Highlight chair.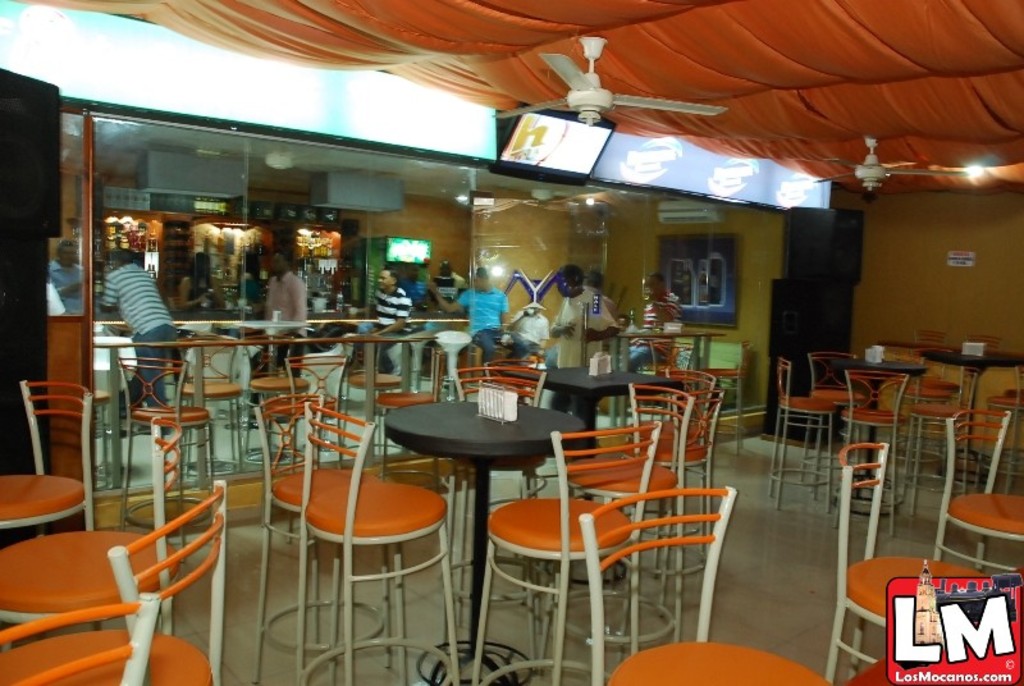
Highlighted region: [left=552, top=384, right=691, bottom=664].
